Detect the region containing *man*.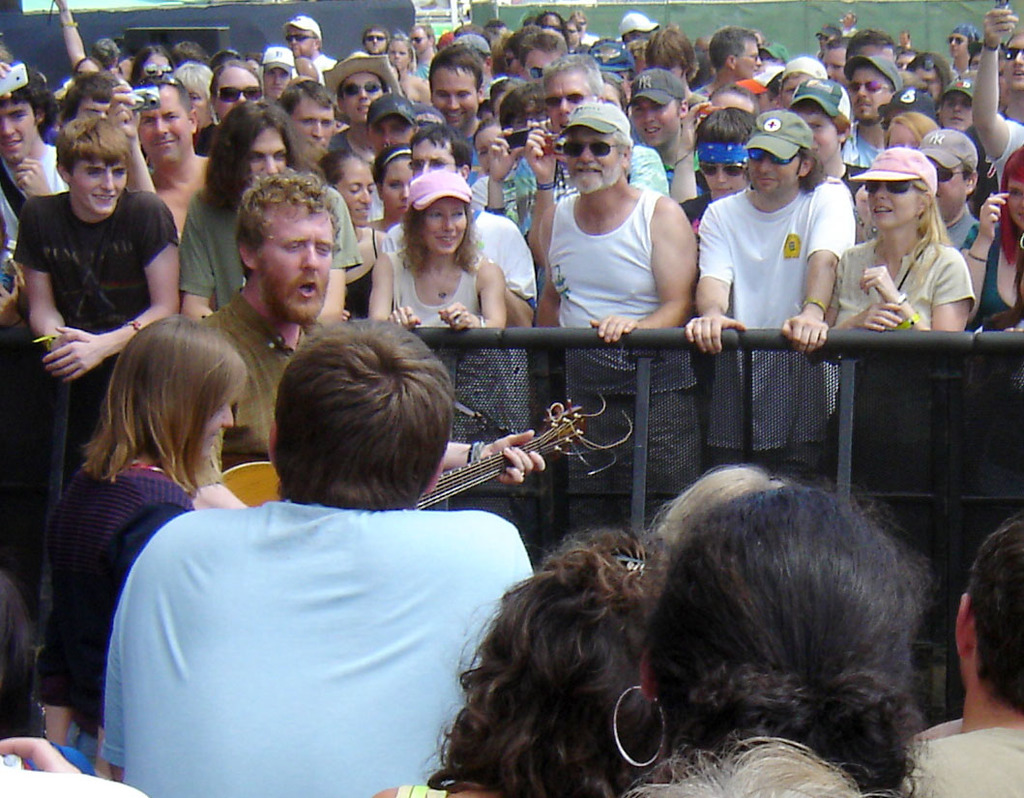
<bbox>177, 97, 361, 323</bbox>.
